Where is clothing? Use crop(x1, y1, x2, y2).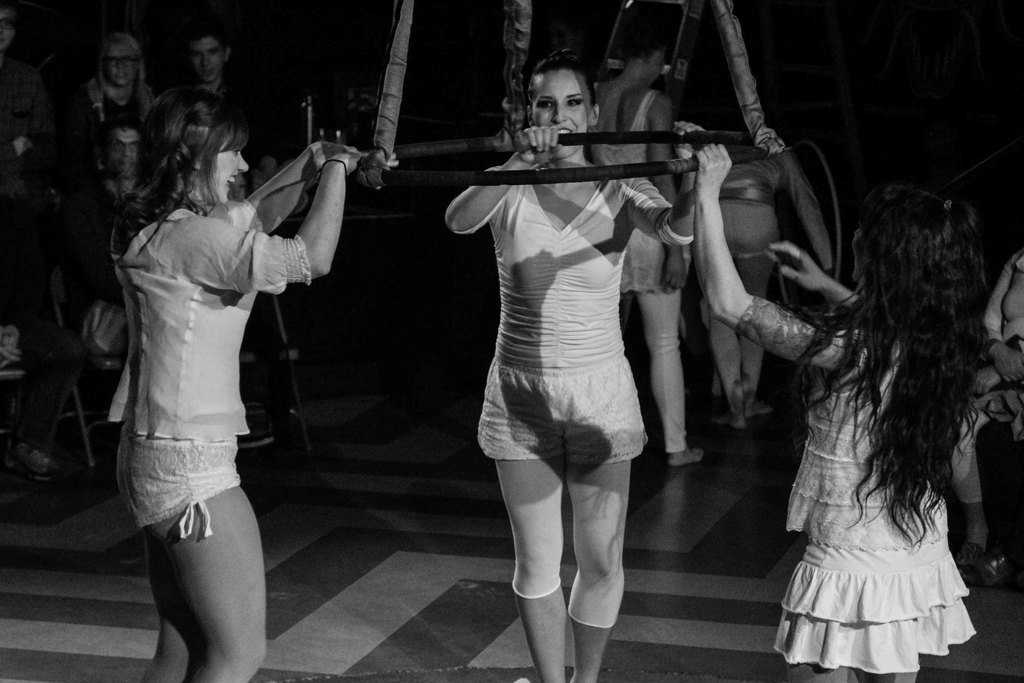
crop(70, 67, 186, 222).
